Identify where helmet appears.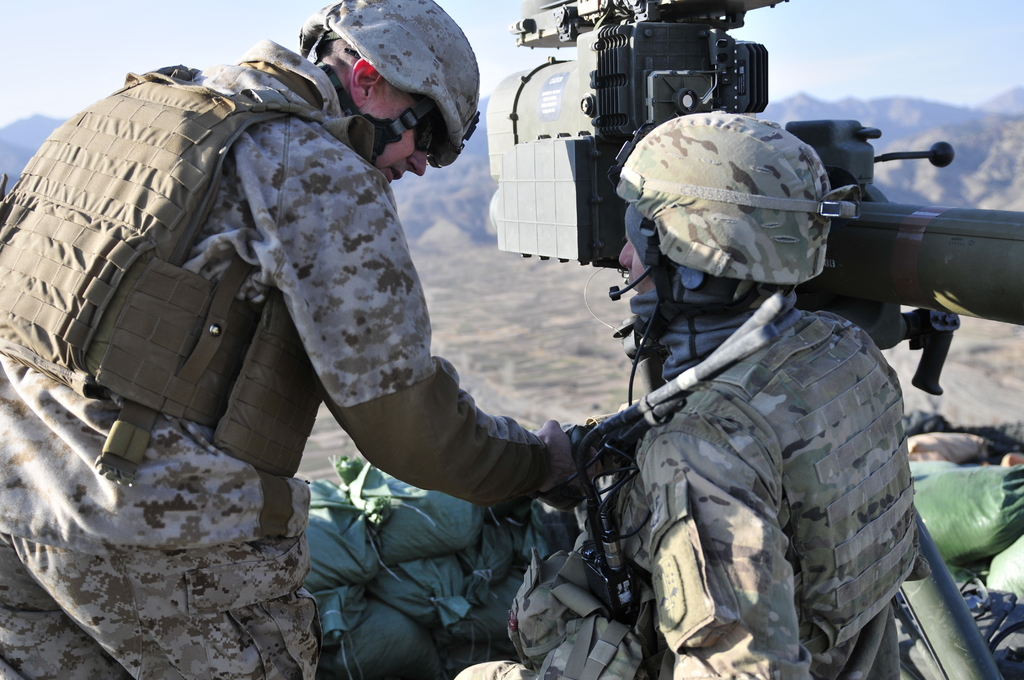
Appears at region(613, 109, 835, 353).
